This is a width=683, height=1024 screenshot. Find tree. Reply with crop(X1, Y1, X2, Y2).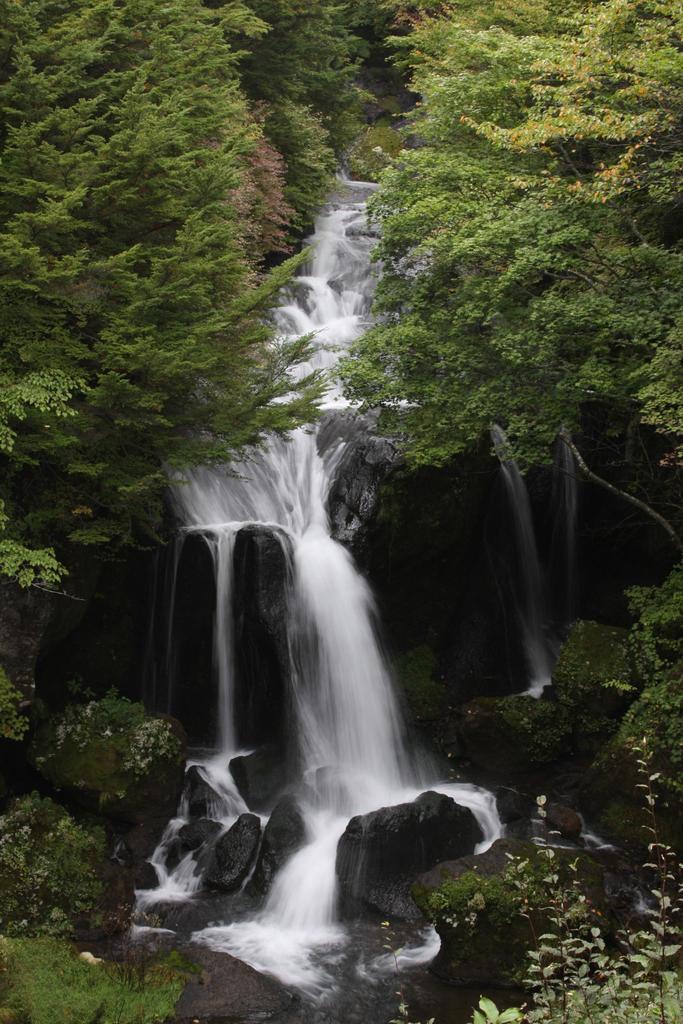
crop(350, 0, 615, 495).
